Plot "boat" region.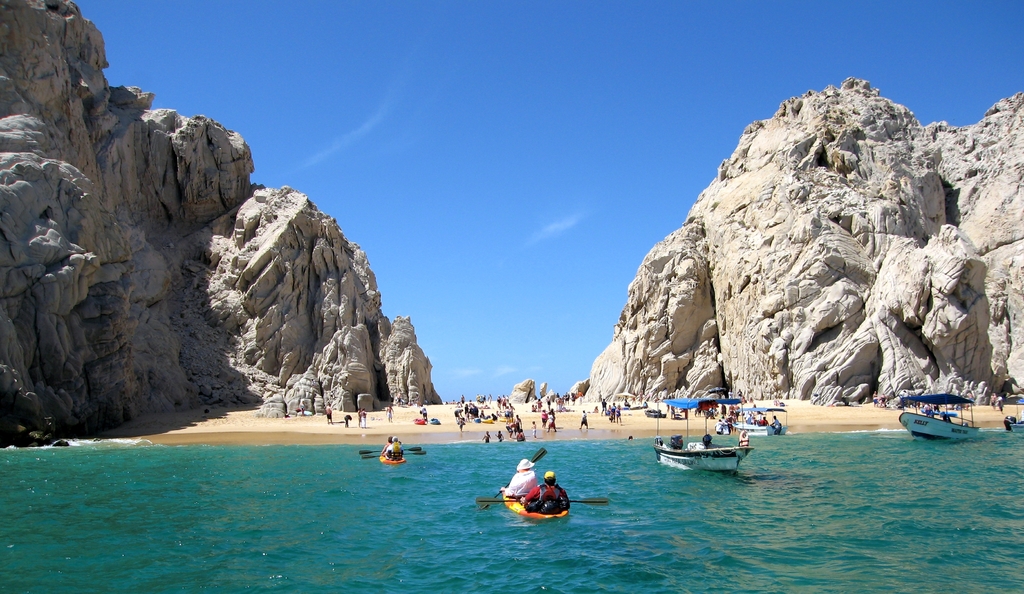
Plotted at x1=474 y1=412 x2=495 y2=422.
